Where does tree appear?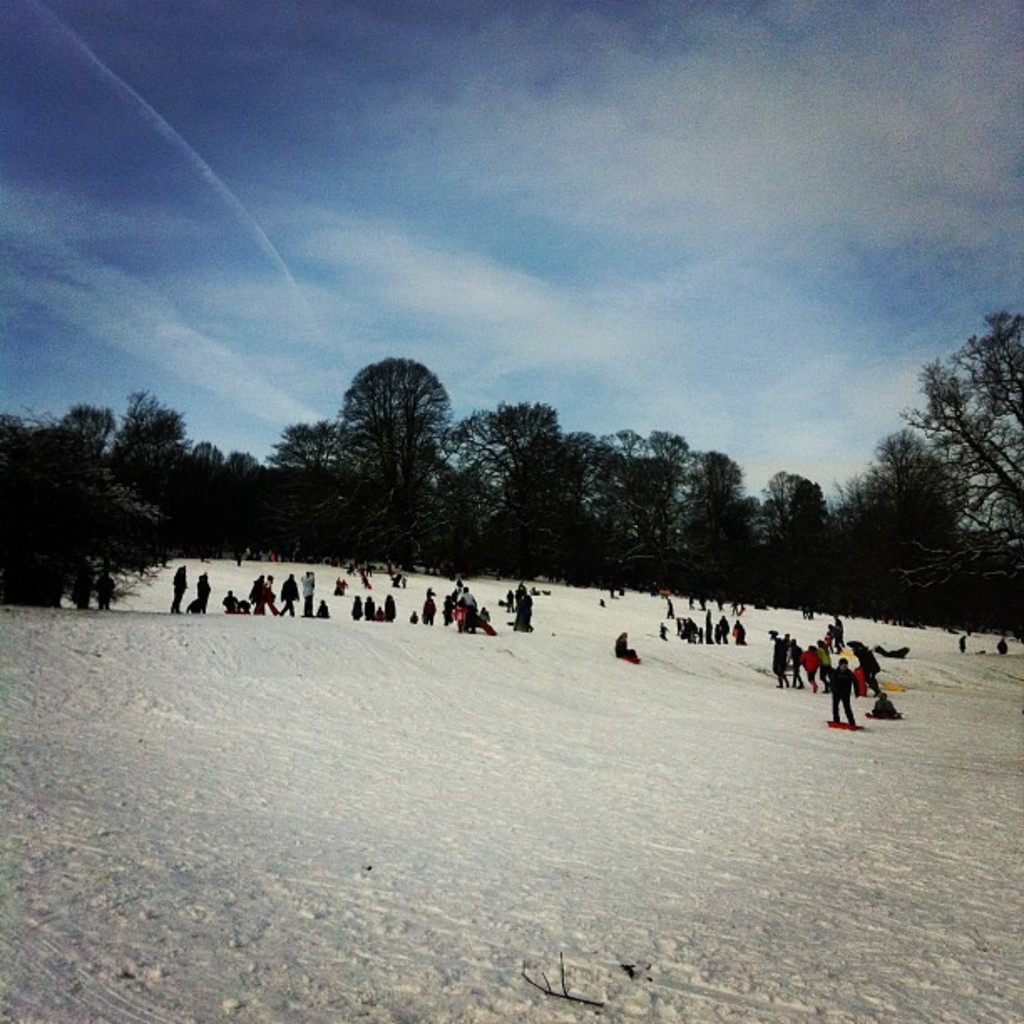
Appears at [x1=899, y1=311, x2=1022, y2=552].
